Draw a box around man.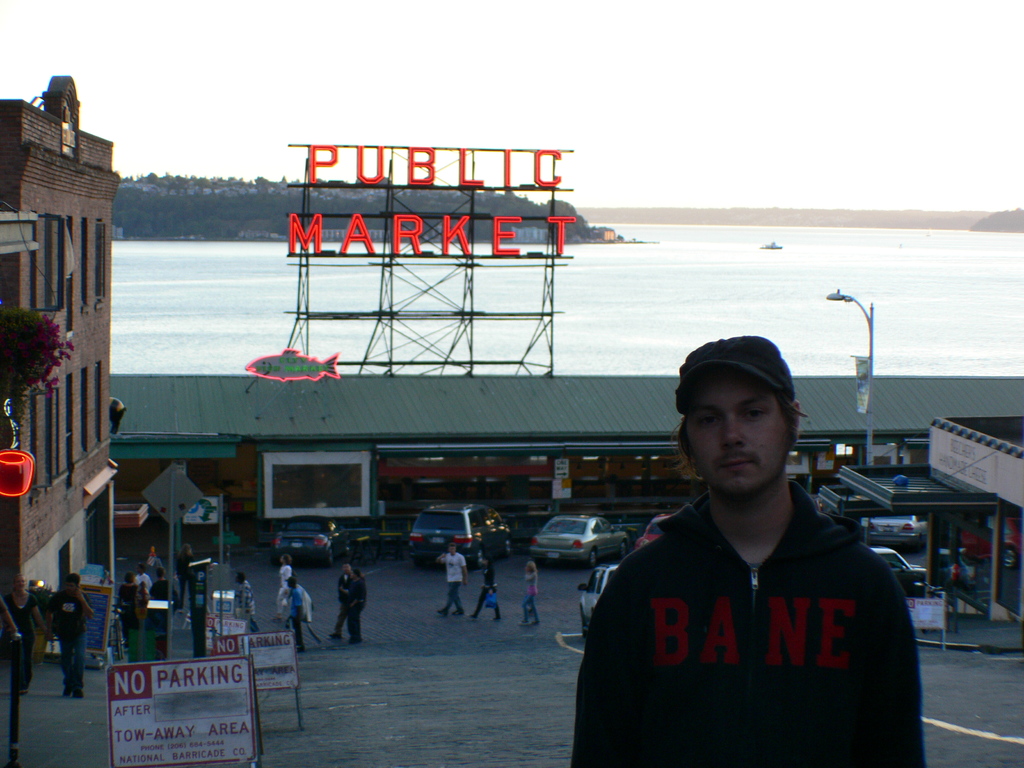
(113, 569, 140, 653).
